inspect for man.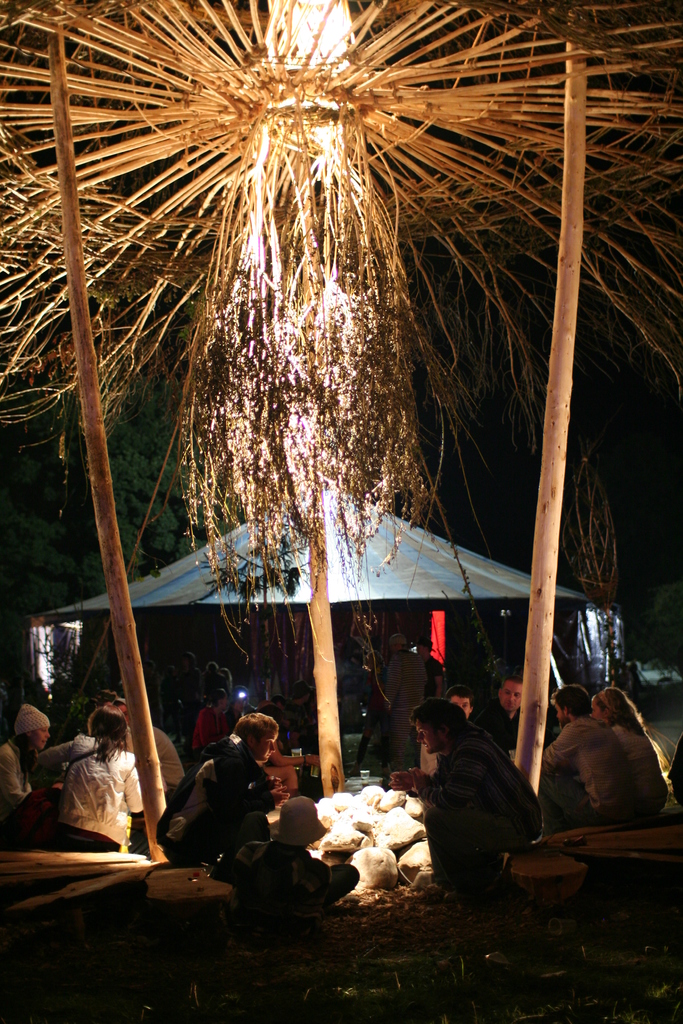
Inspection: (x1=415, y1=685, x2=474, y2=788).
